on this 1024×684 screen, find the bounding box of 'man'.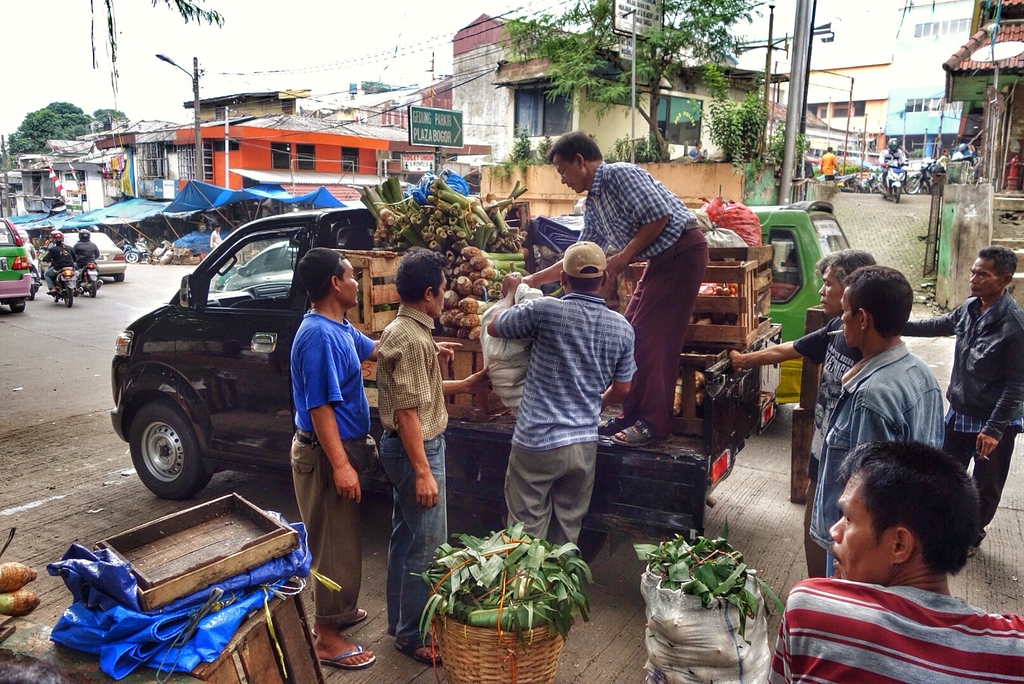
Bounding box: [left=881, top=124, right=913, bottom=189].
